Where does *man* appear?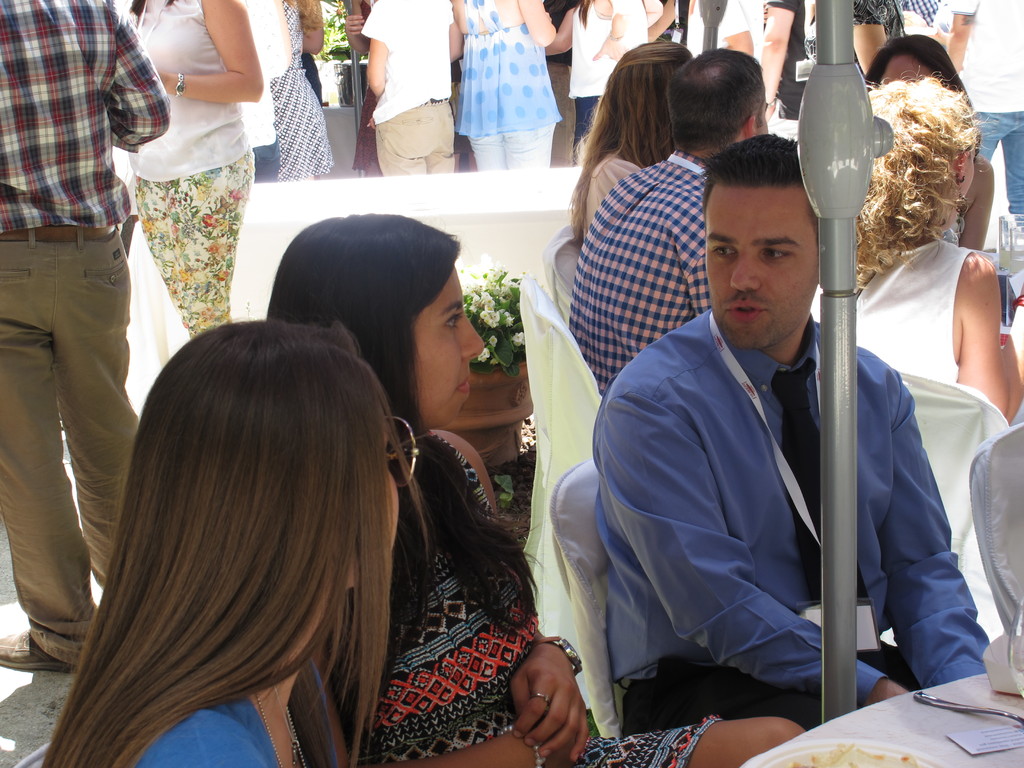
Appears at [582,115,973,758].
